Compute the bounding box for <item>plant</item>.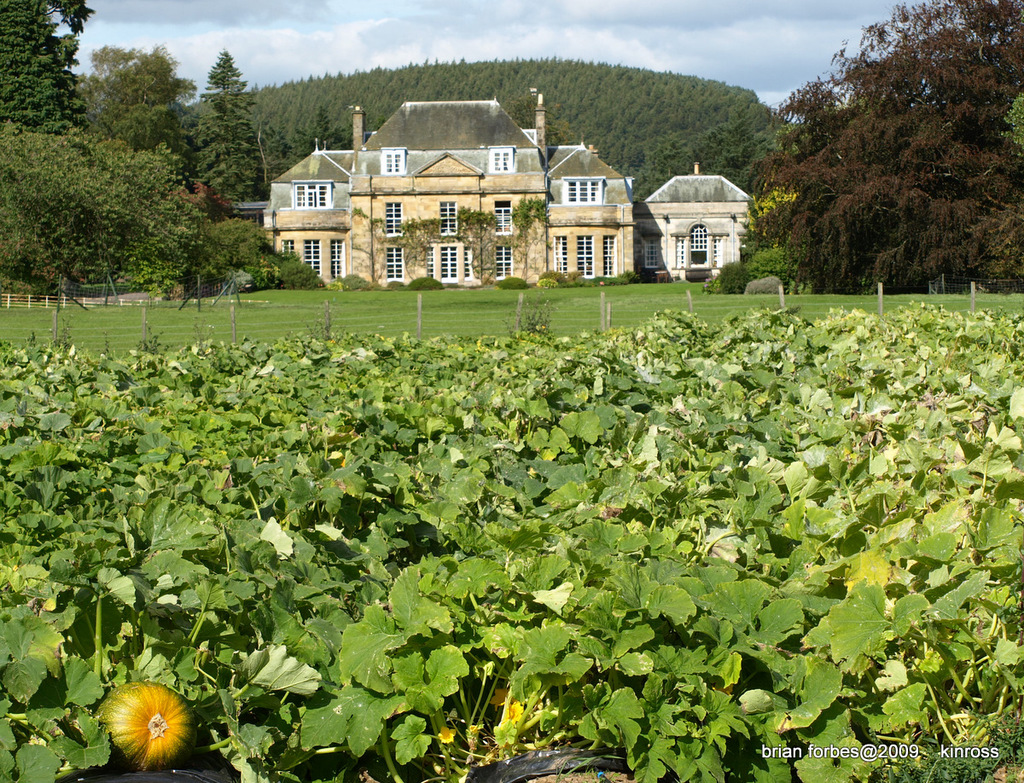
locate(716, 255, 750, 299).
